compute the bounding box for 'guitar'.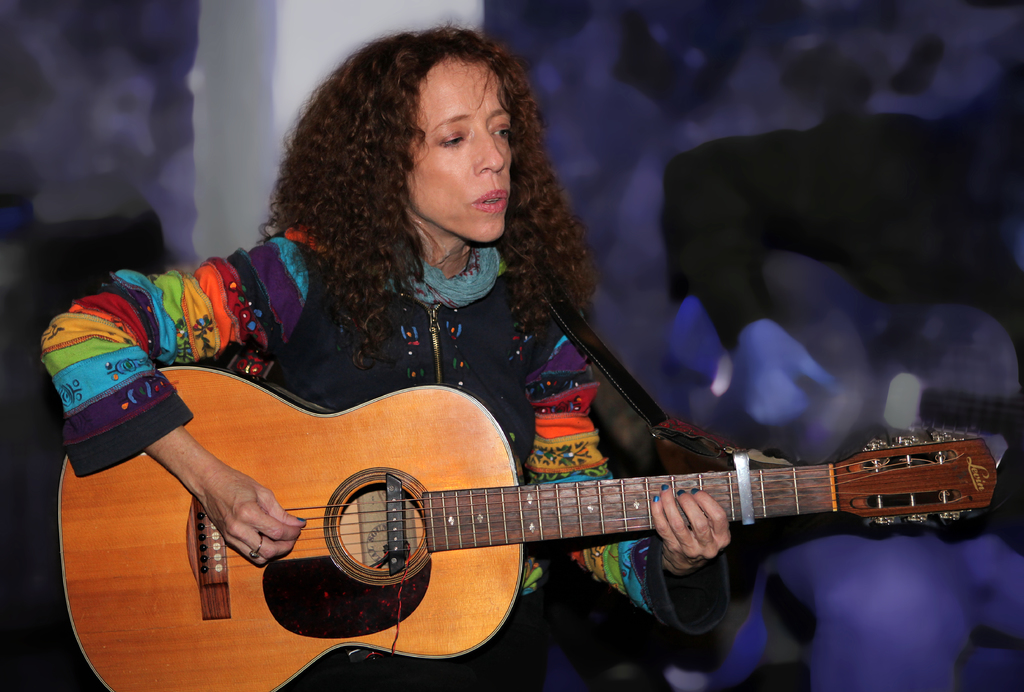
[left=56, top=362, right=1001, bottom=691].
